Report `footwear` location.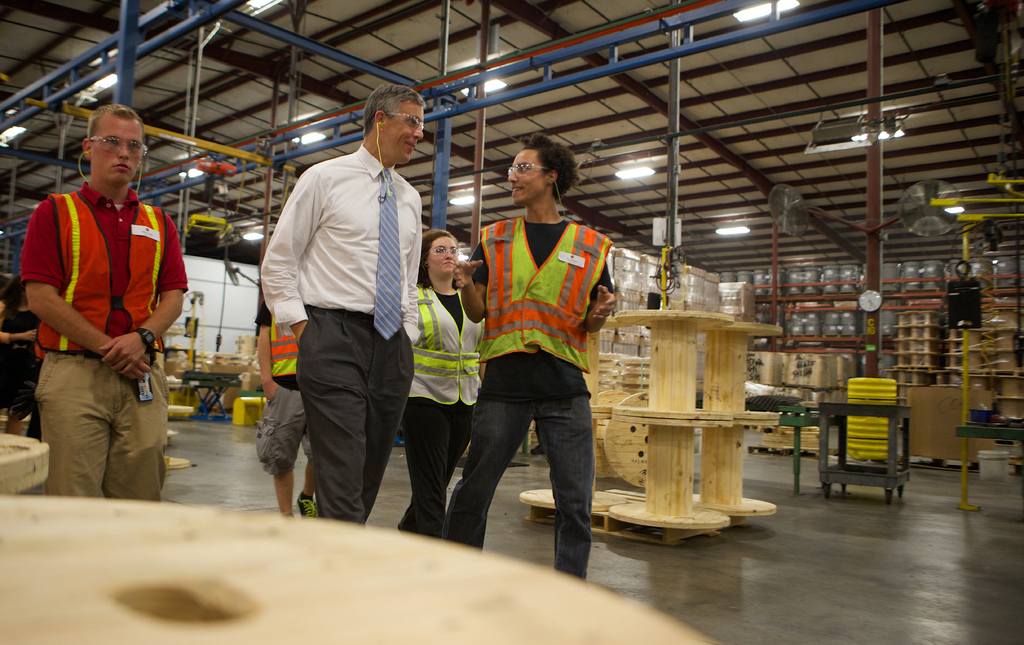
Report: BBox(297, 492, 317, 521).
